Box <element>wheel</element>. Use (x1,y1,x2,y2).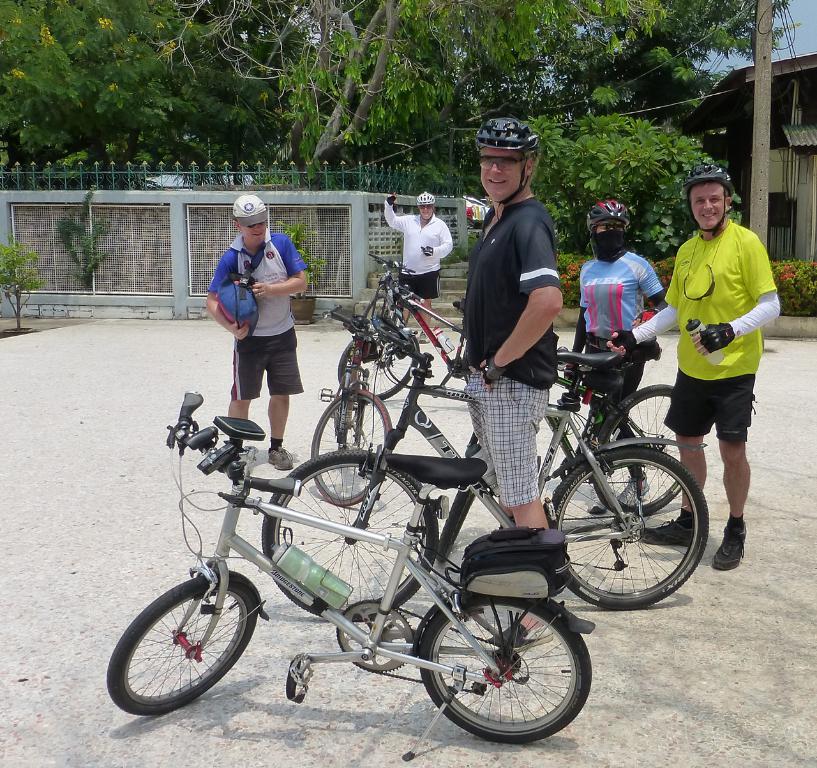
(264,449,428,619).
